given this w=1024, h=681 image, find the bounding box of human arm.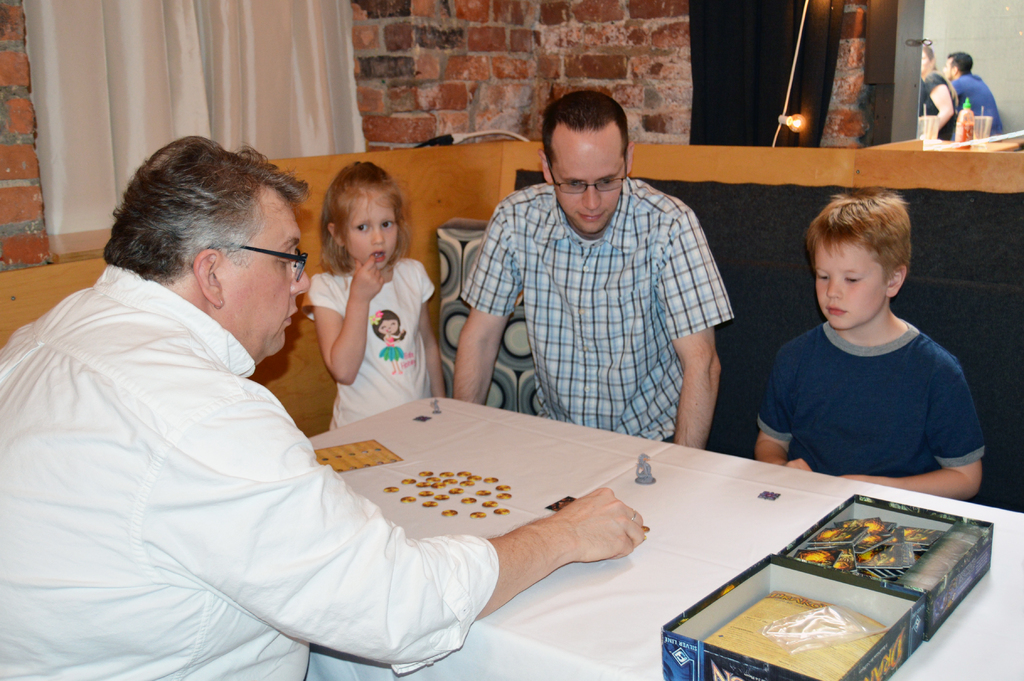
757,343,796,464.
